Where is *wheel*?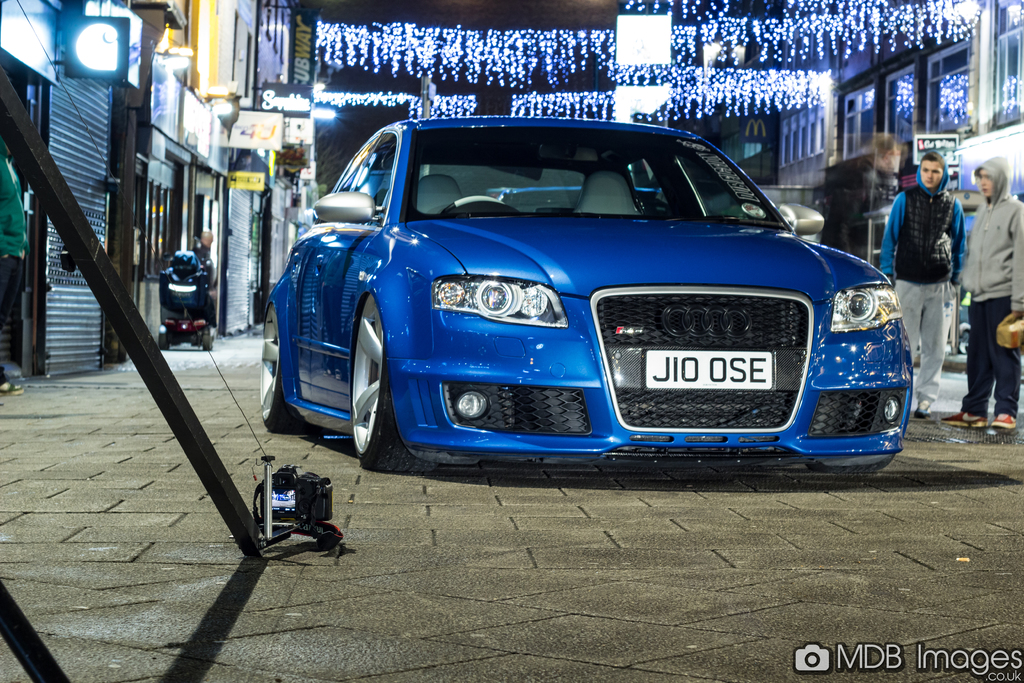
257, 302, 329, 437.
